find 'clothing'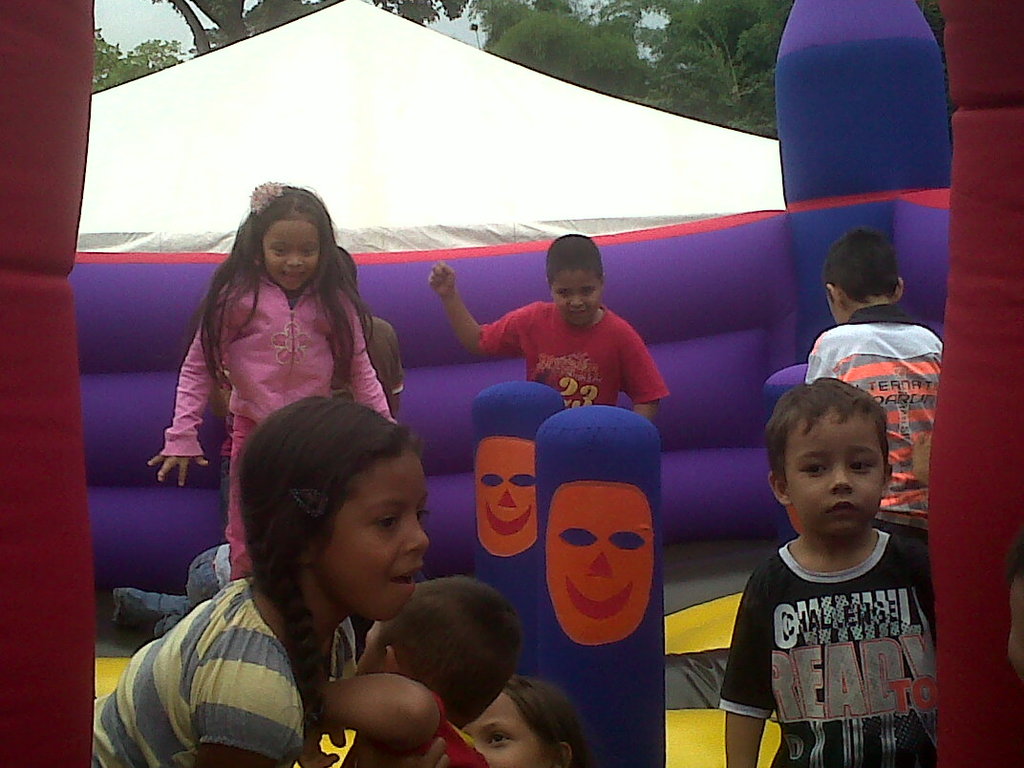
[343, 693, 488, 767]
